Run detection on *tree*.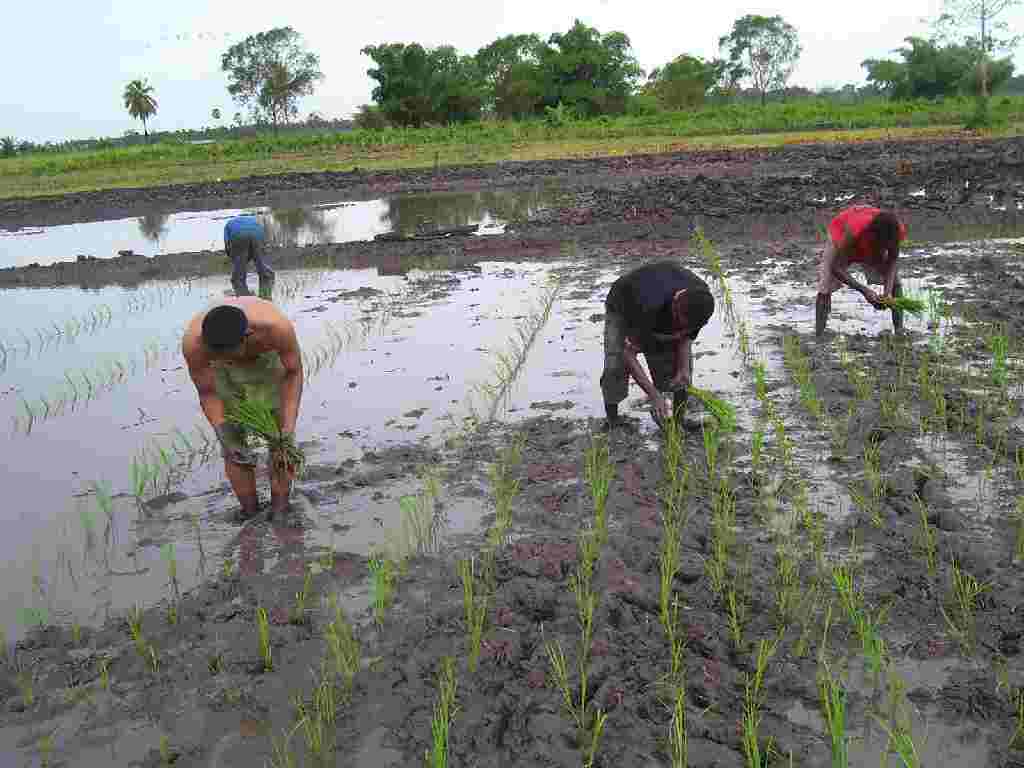
Result: l=930, t=0, r=1023, b=100.
